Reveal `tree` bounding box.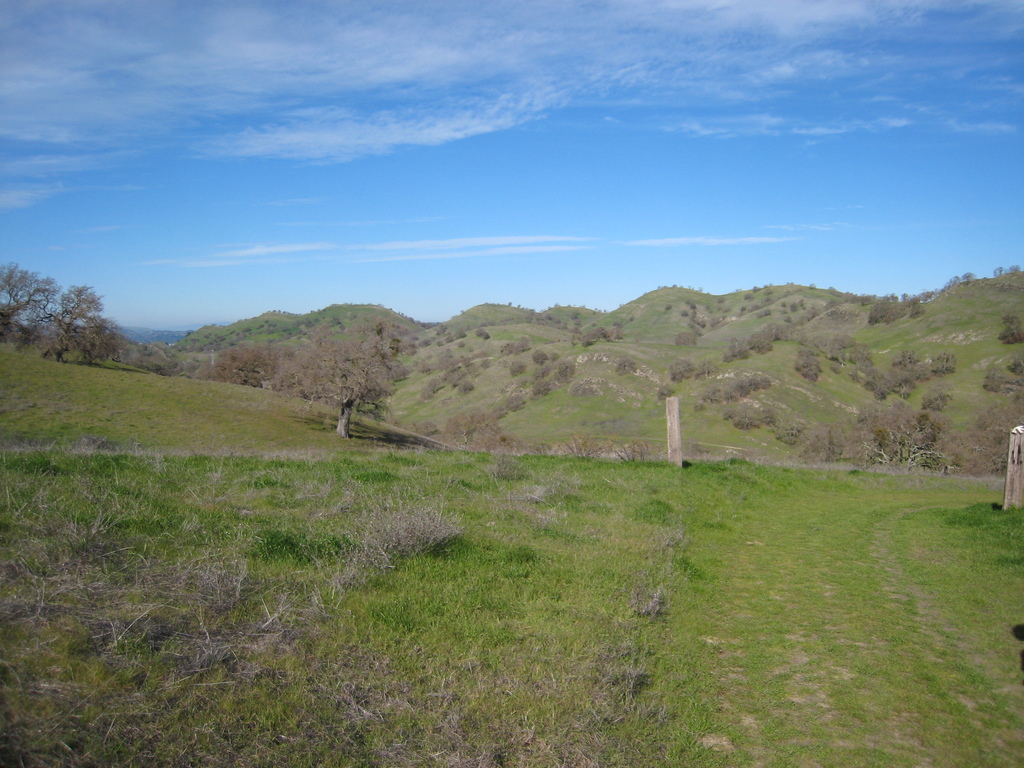
Revealed: bbox=(42, 283, 127, 358).
